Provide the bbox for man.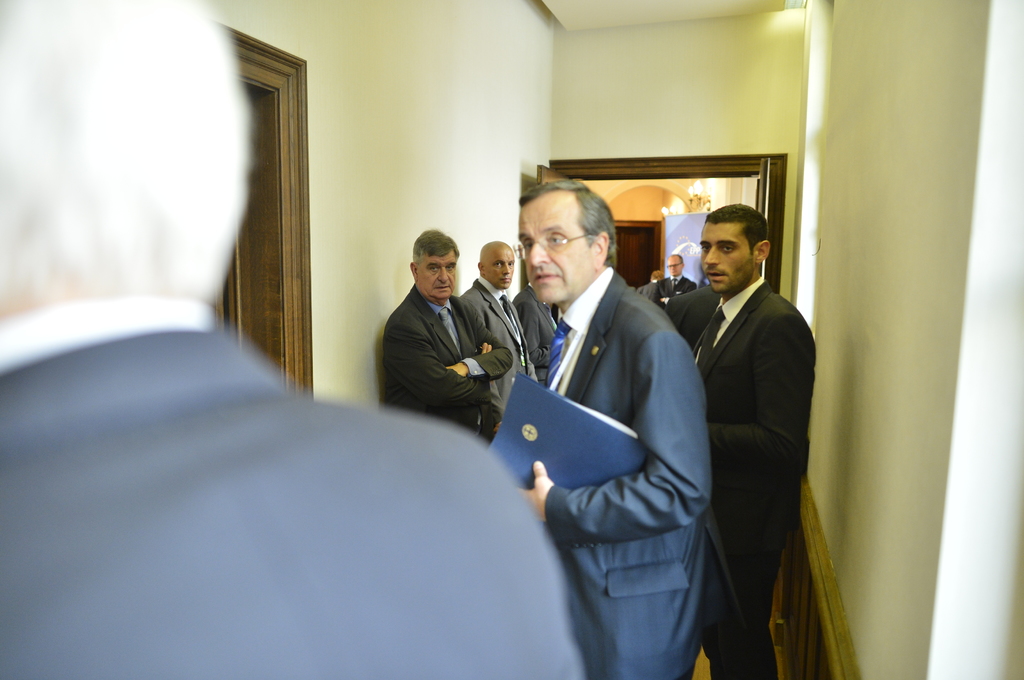
<bbox>378, 223, 516, 450</bbox>.
